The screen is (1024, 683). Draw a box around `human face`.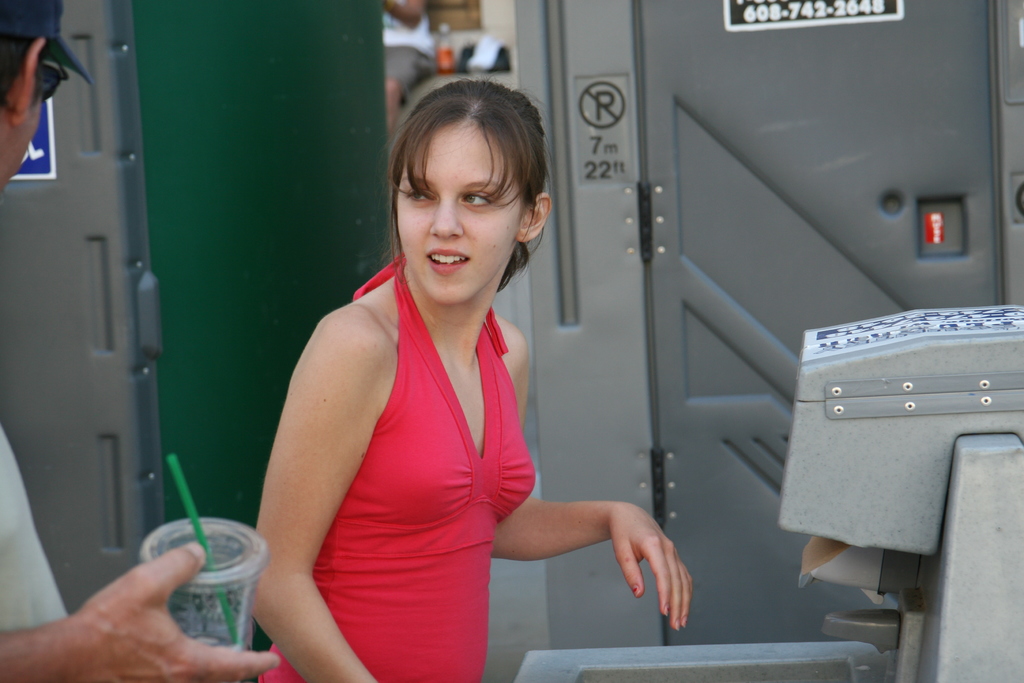
[left=391, top=126, right=525, bottom=298].
